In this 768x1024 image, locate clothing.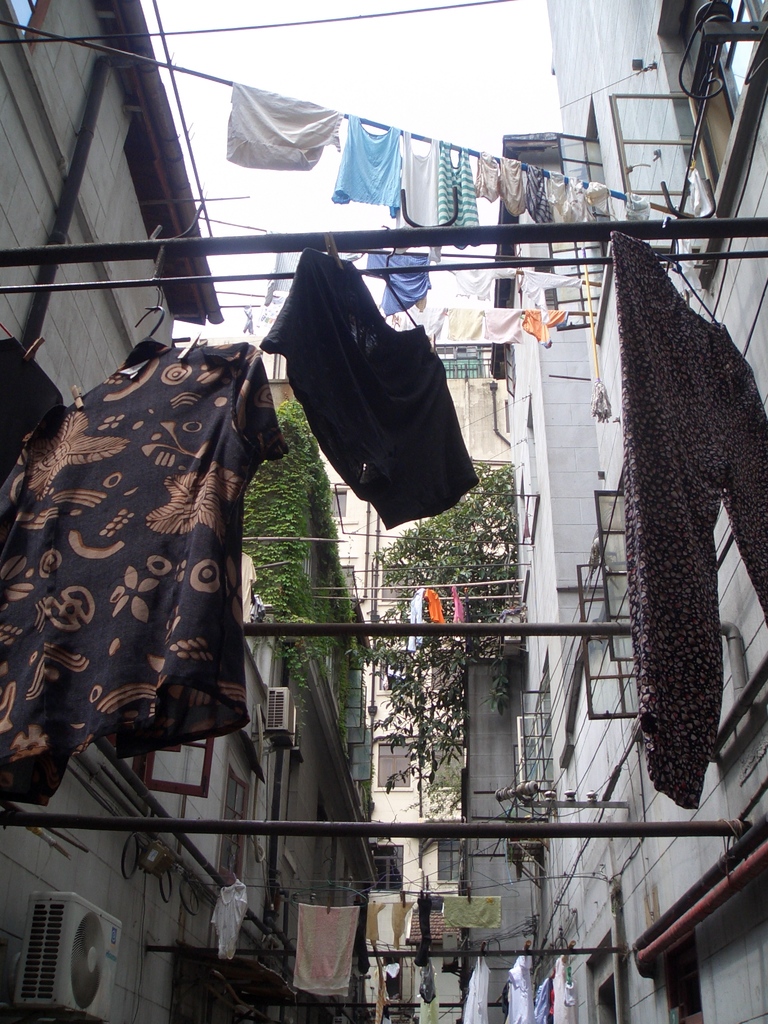
Bounding box: [462,953,492,1023].
